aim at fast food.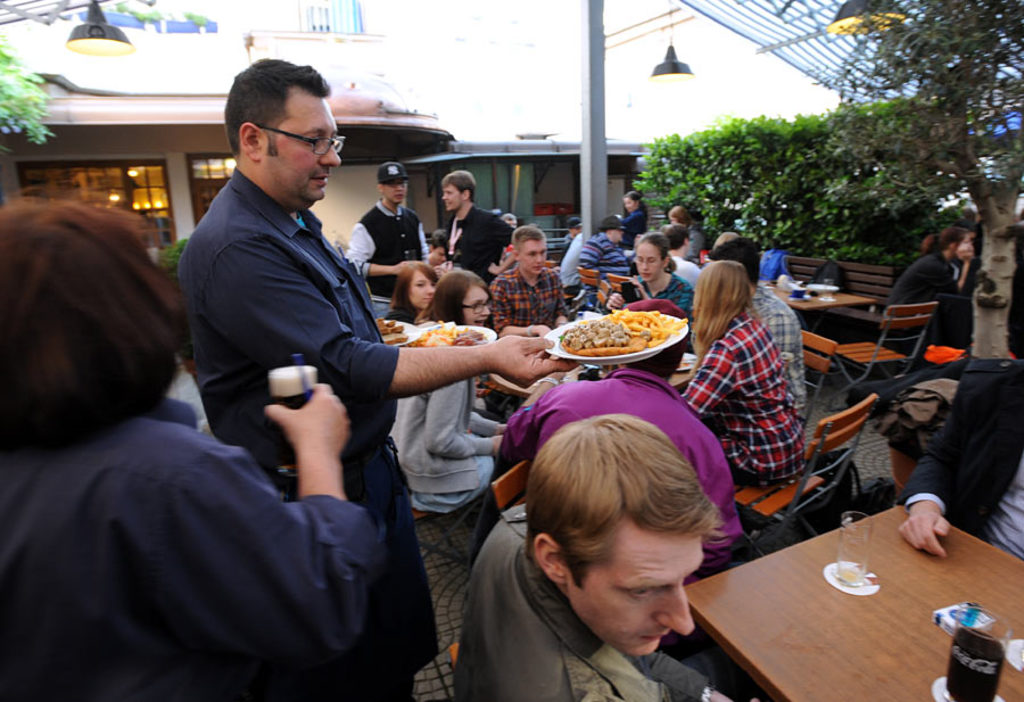
Aimed at <box>411,319,488,347</box>.
